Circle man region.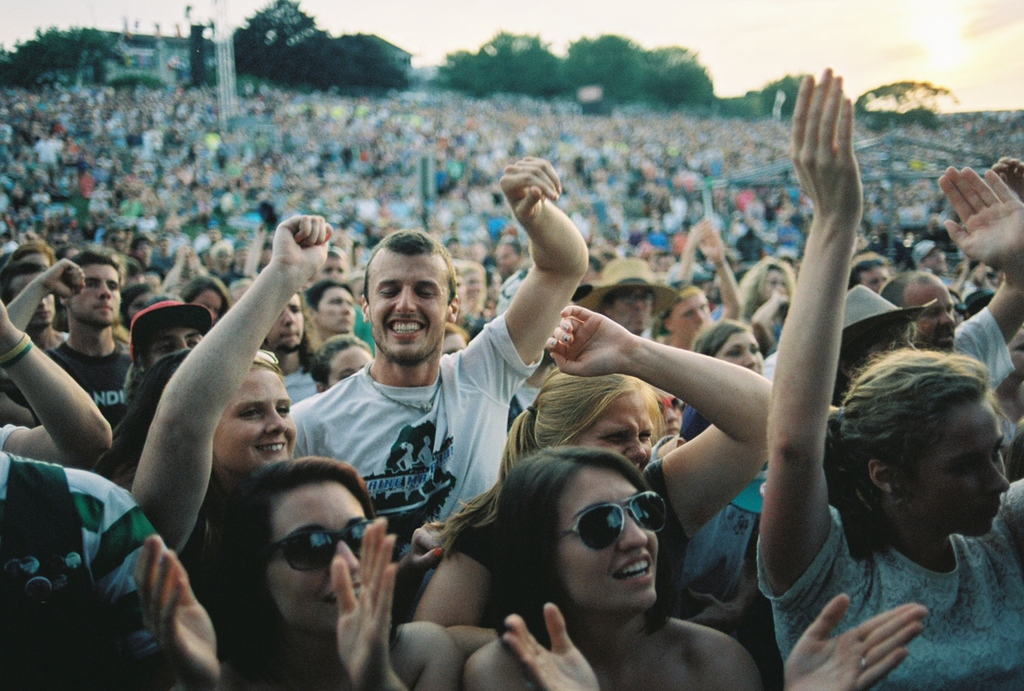
Region: rect(54, 257, 126, 427).
